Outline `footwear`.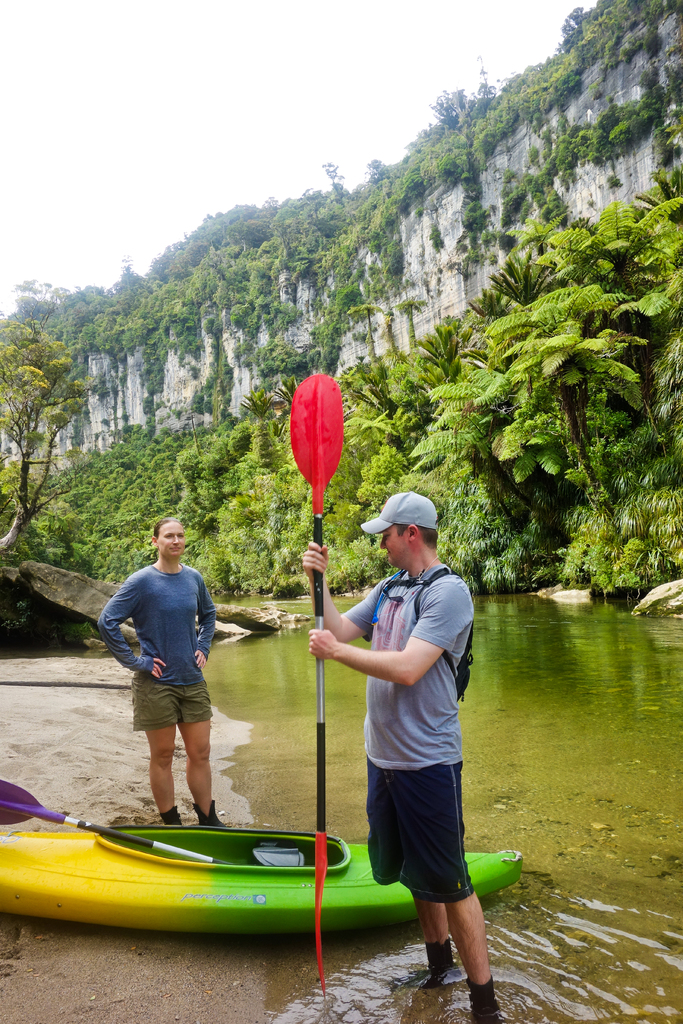
Outline: [left=466, top=977, right=499, bottom=1023].
